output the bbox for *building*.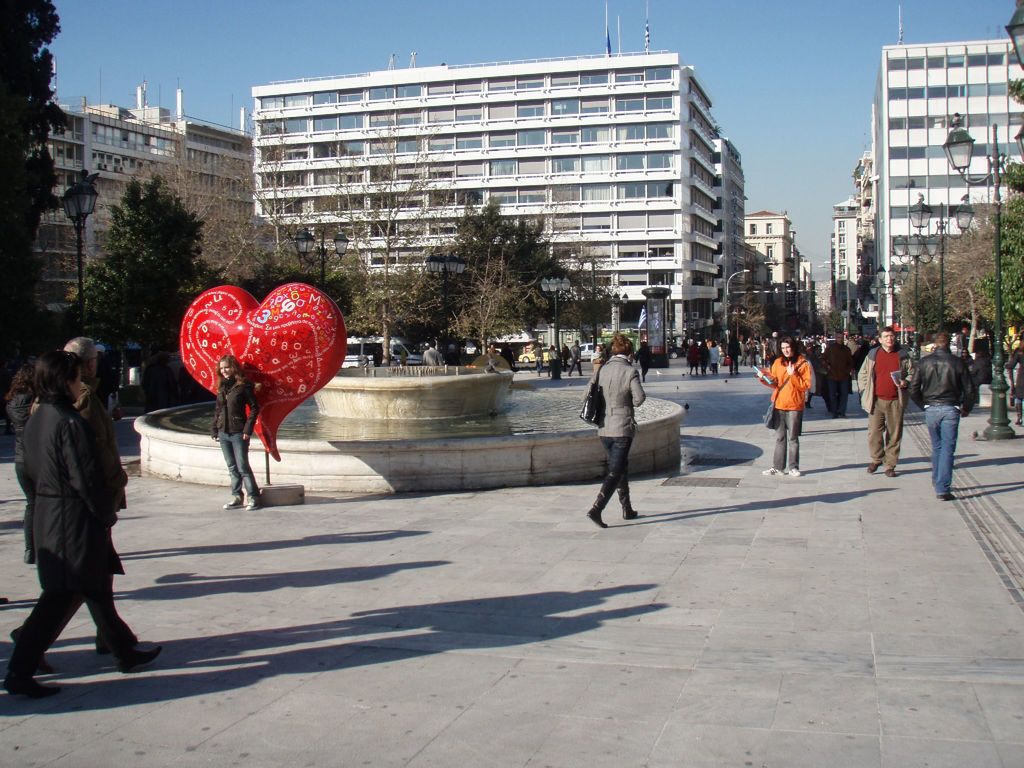
region(251, 54, 744, 359).
